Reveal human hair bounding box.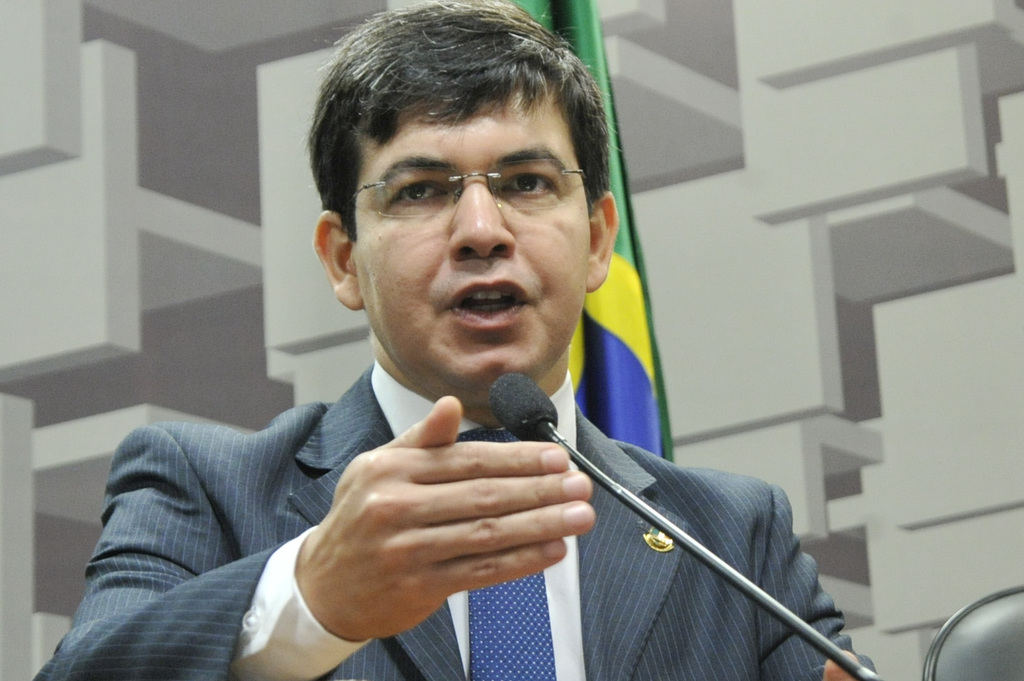
Revealed: (left=310, top=21, right=608, bottom=225).
